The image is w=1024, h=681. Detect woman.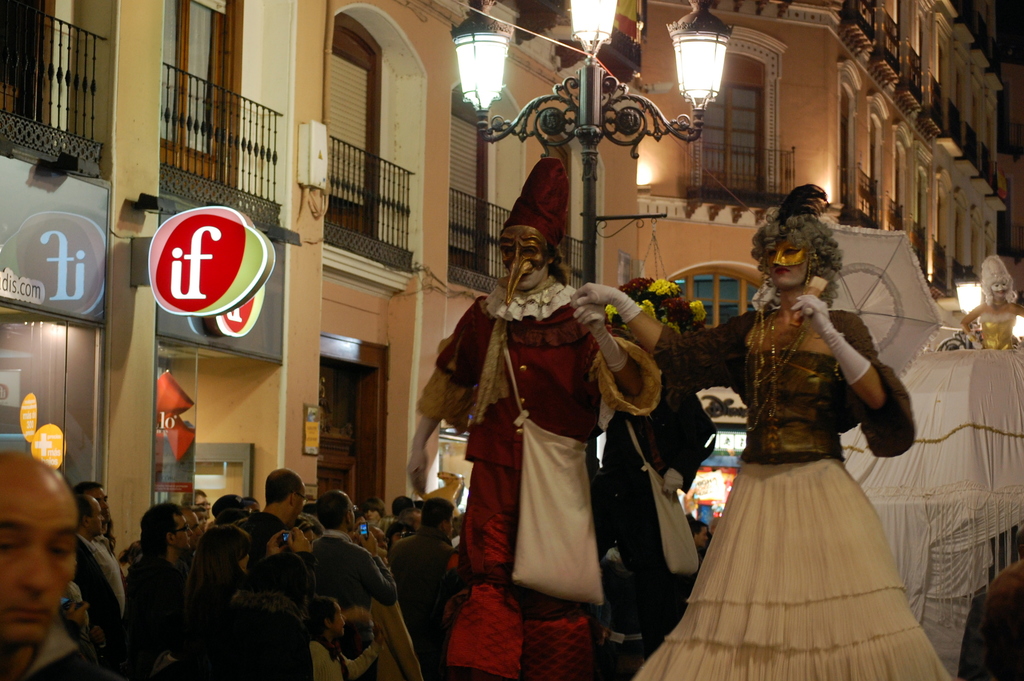
Detection: region(178, 526, 250, 680).
